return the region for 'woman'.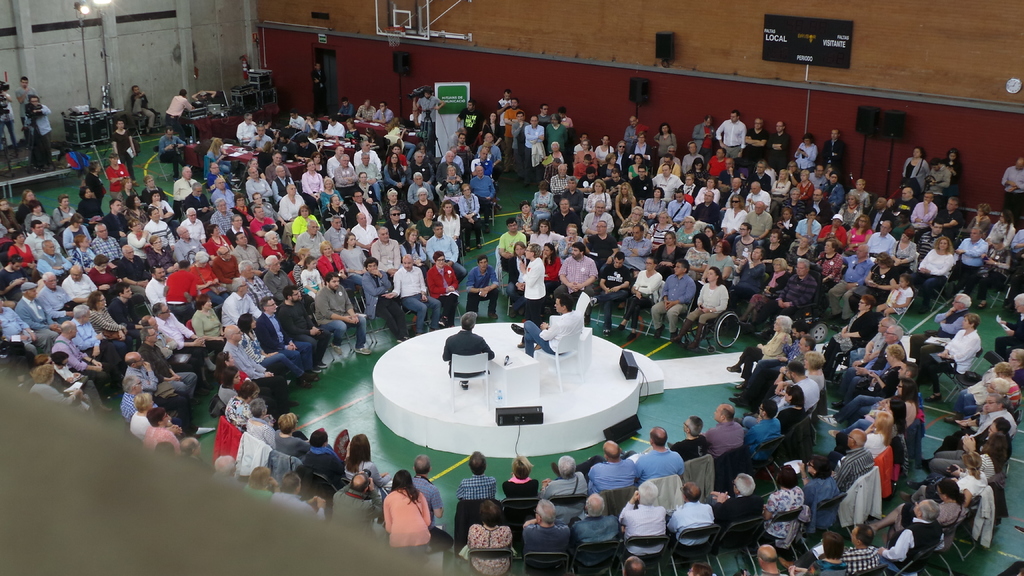
[924,433,998,484].
